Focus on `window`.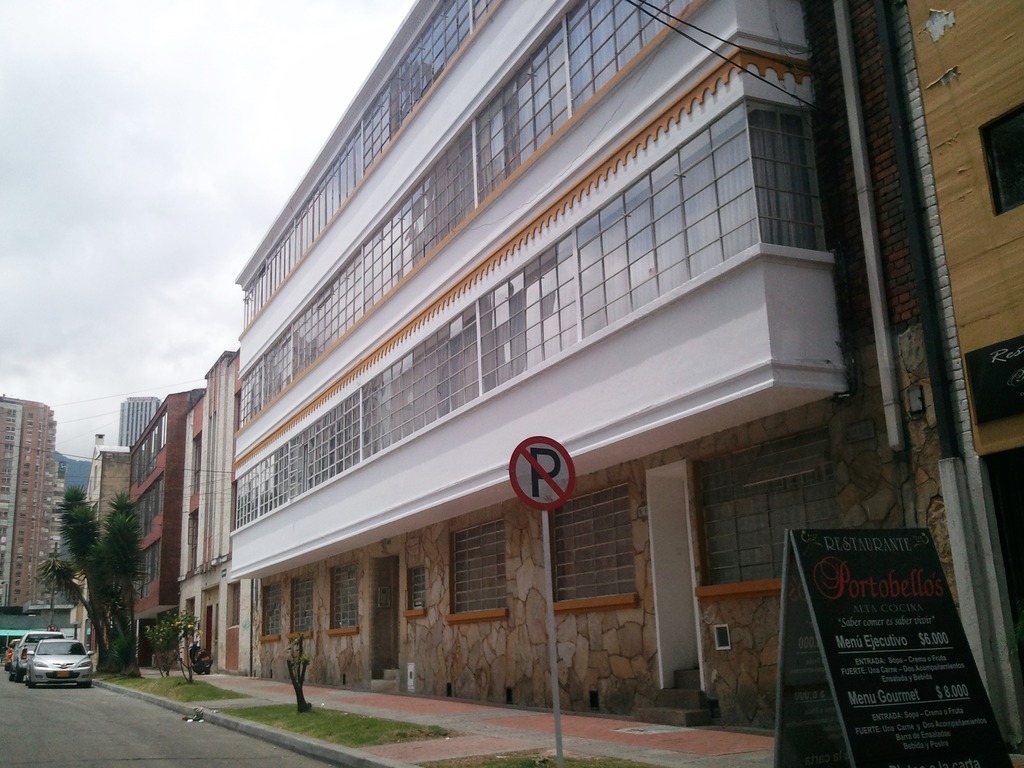
Focused at <box>324,570,365,637</box>.
